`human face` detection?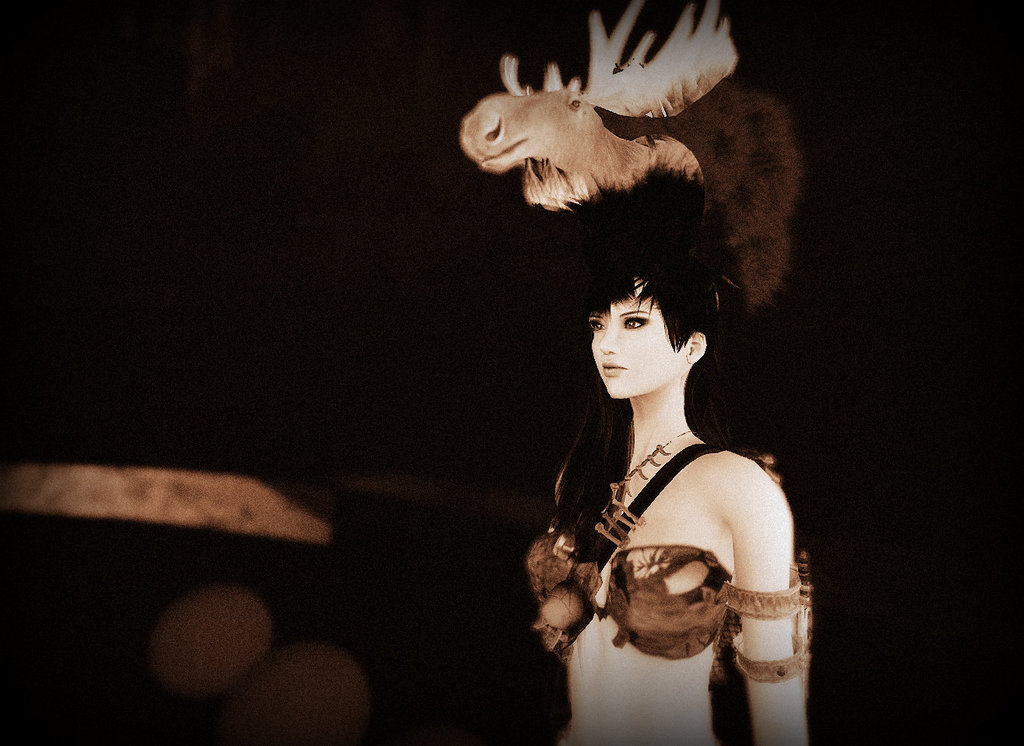
crop(586, 269, 683, 396)
